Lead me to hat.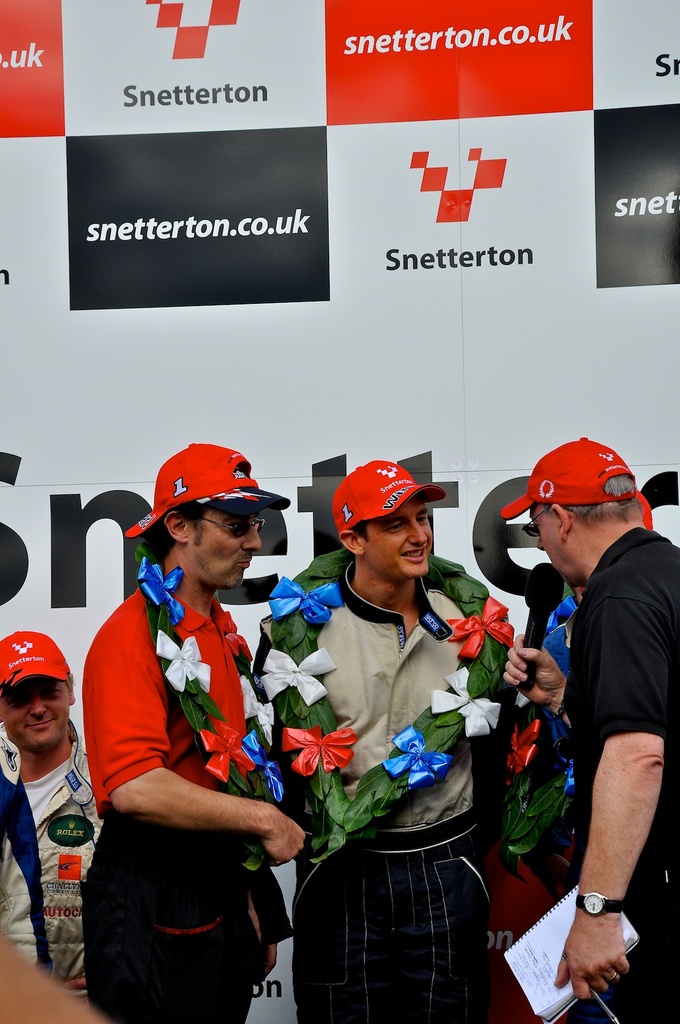
Lead to locate(499, 435, 641, 521).
